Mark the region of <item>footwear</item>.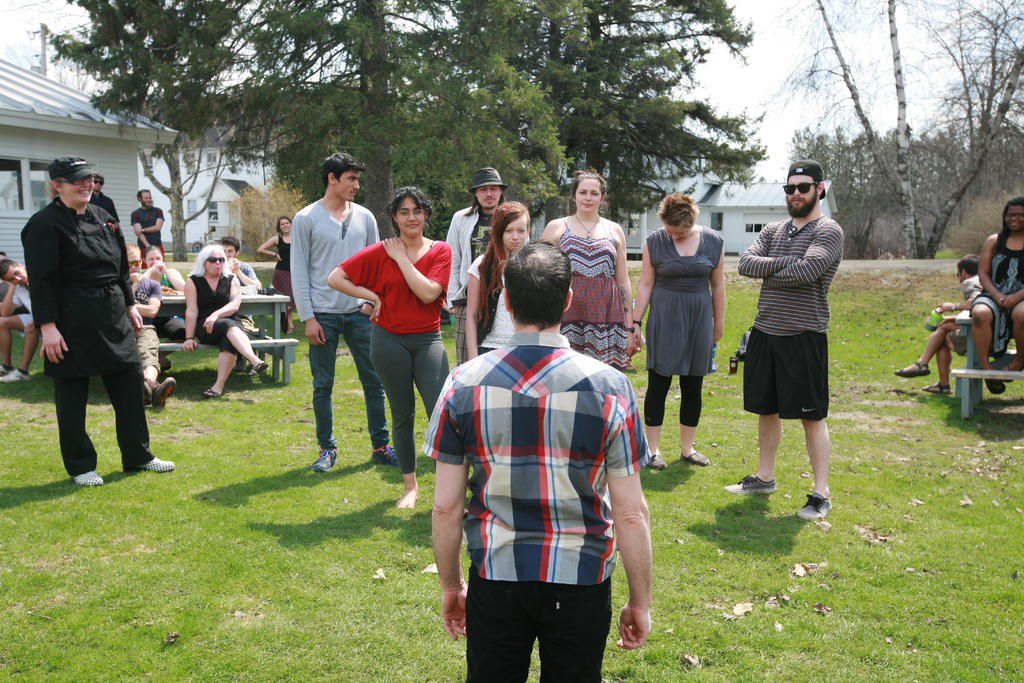
Region: [left=650, top=453, right=666, bottom=467].
